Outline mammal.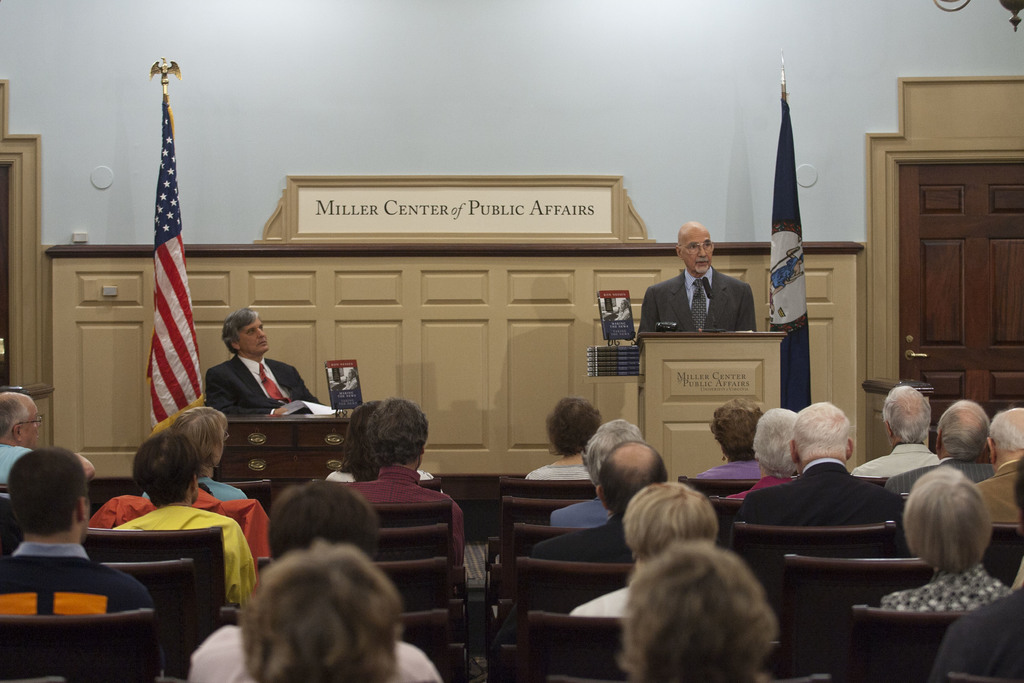
Outline: region(0, 447, 157, 616).
